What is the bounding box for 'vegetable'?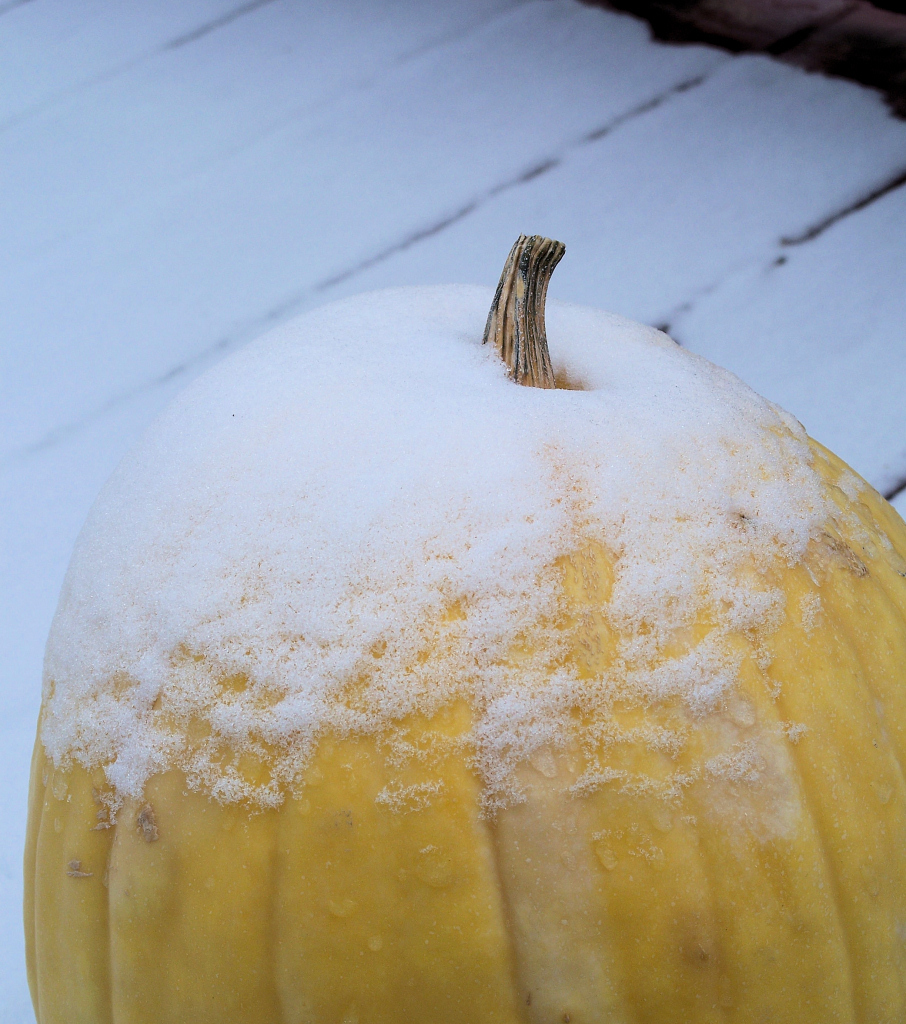
box(18, 229, 905, 1018).
